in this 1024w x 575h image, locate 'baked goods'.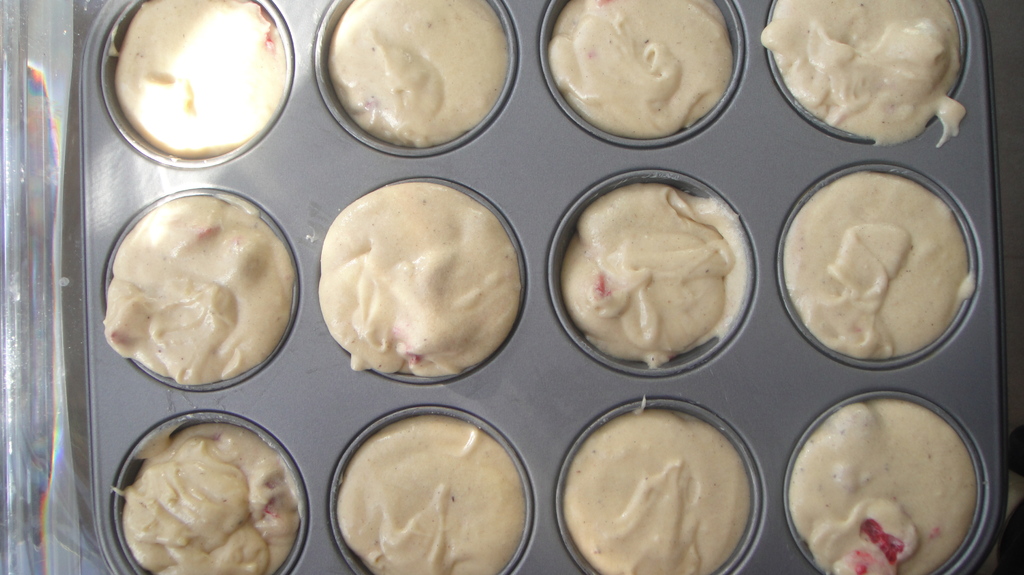
Bounding box: 305,179,524,383.
